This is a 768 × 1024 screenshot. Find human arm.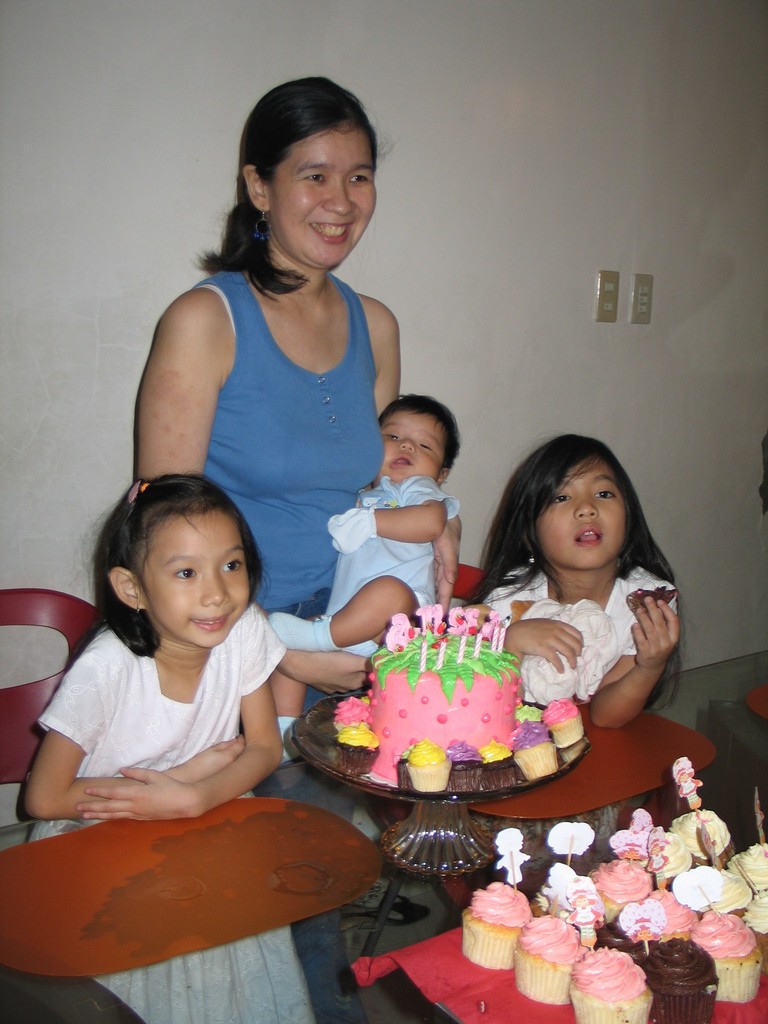
Bounding box: (left=374, top=296, right=408, bottom=417).
